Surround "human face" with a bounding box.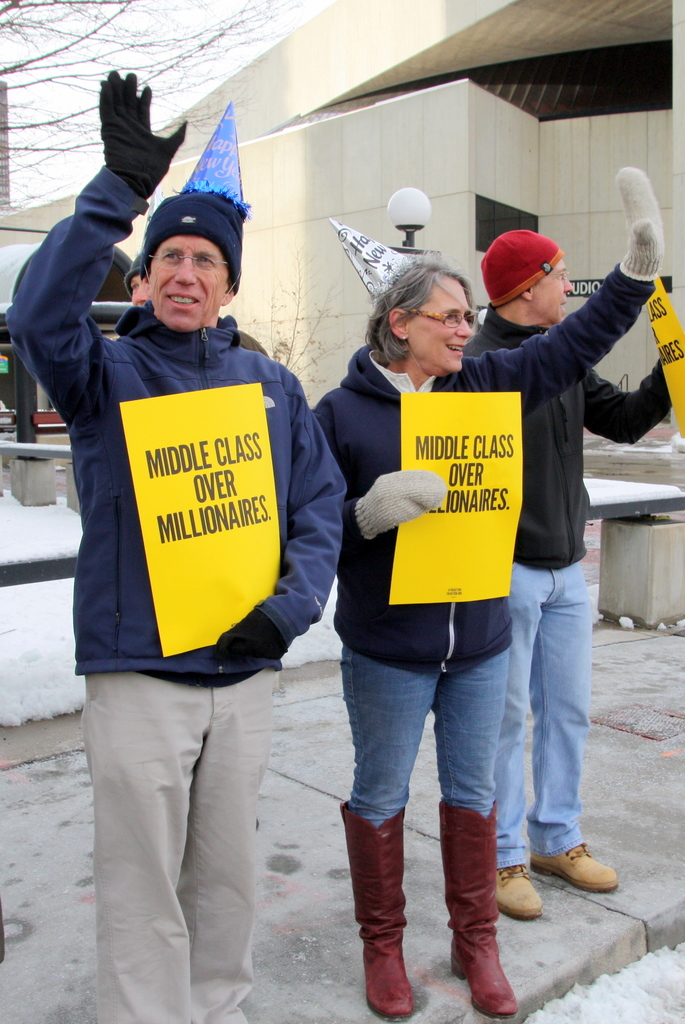
[407,273,472,371].
